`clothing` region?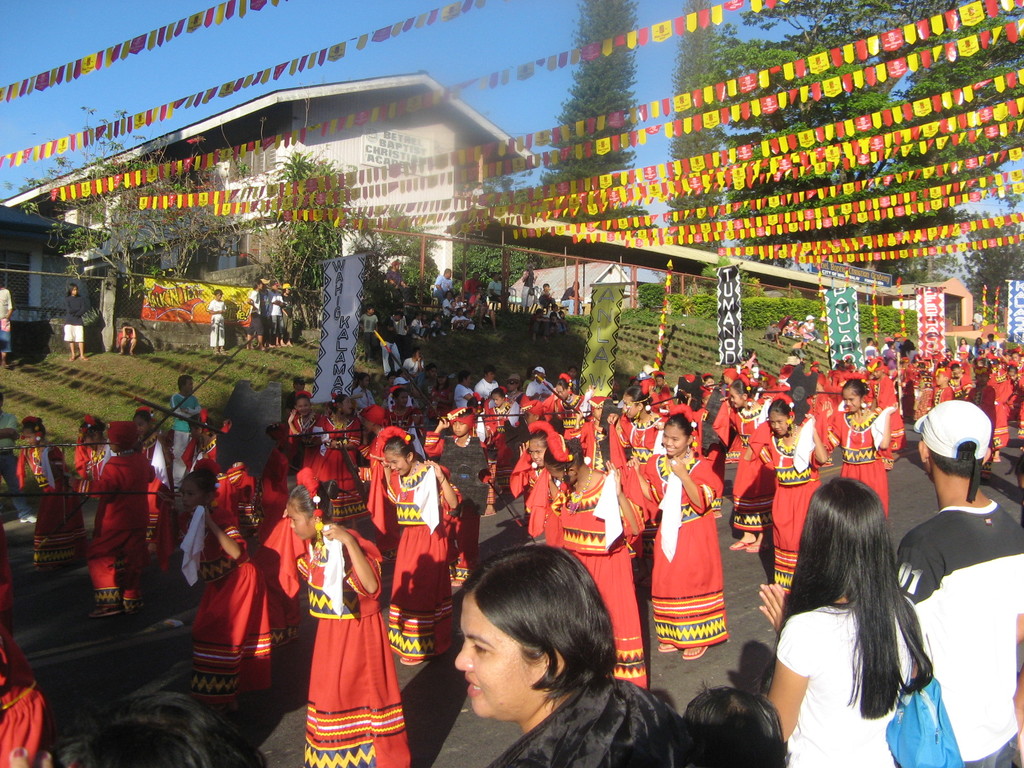
bbox(529, 311, 547, 337)
